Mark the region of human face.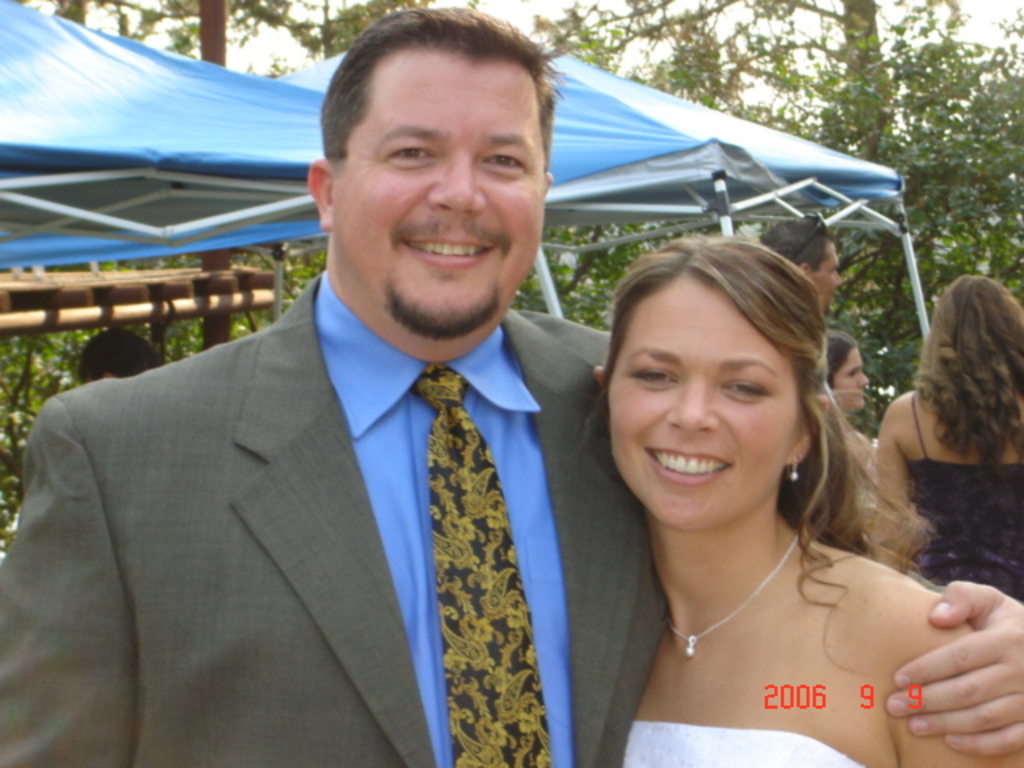
Region: (x1=317, y1=48, x2=546, y2=339).
